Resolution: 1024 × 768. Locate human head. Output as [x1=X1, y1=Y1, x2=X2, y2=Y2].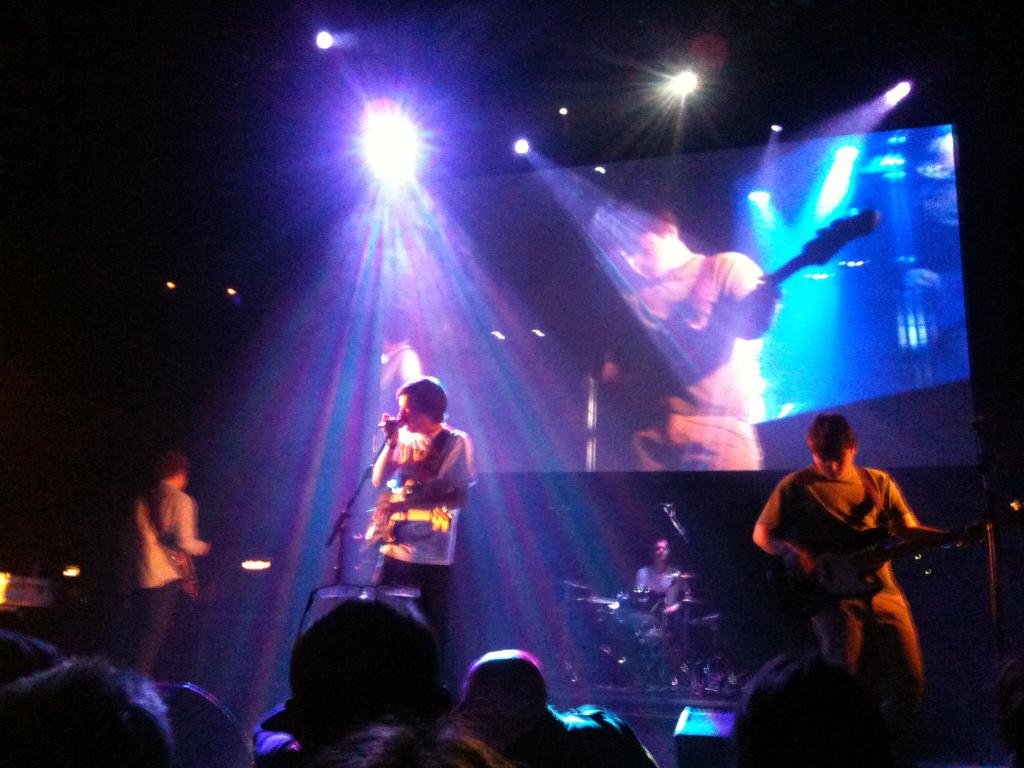
[x1=155, y1=452, x2=187, y2=490].
